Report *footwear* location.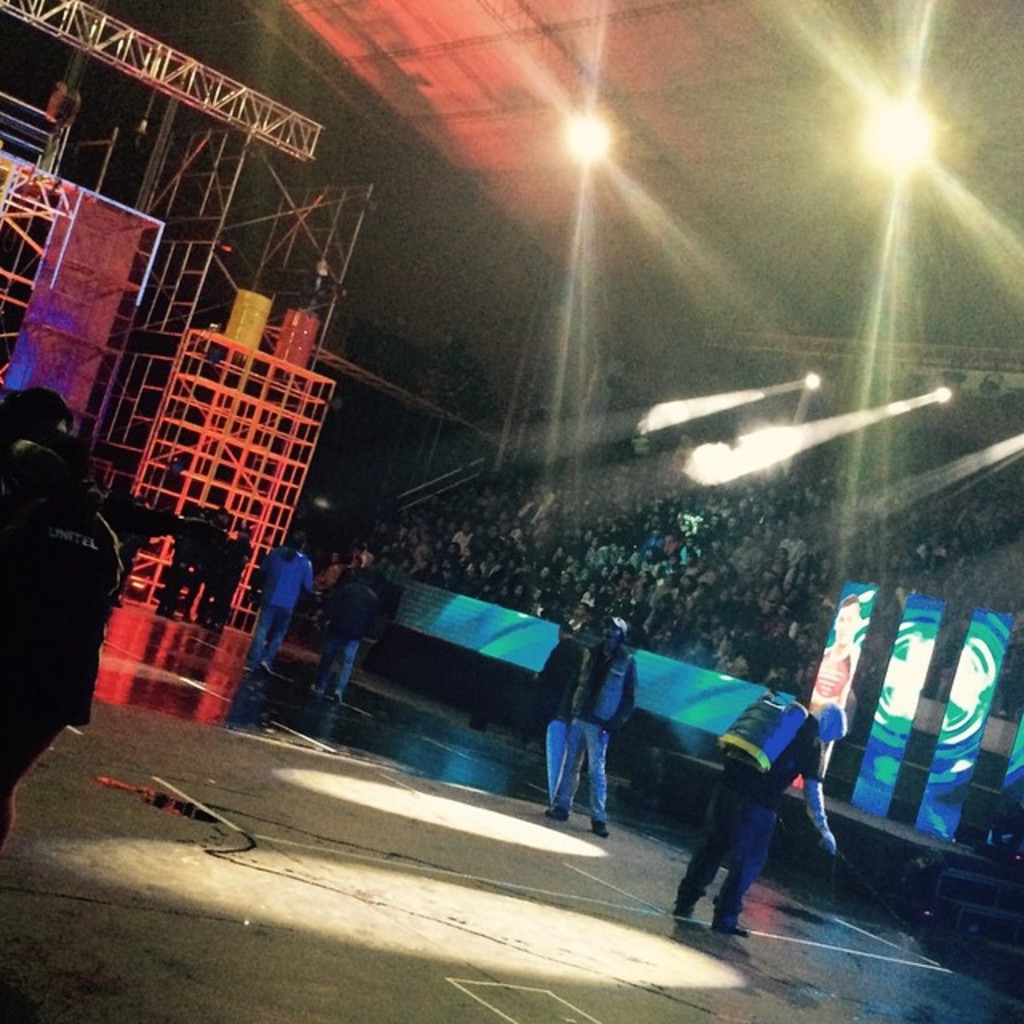
Report: bbox=[710, 915, 749, 938].
